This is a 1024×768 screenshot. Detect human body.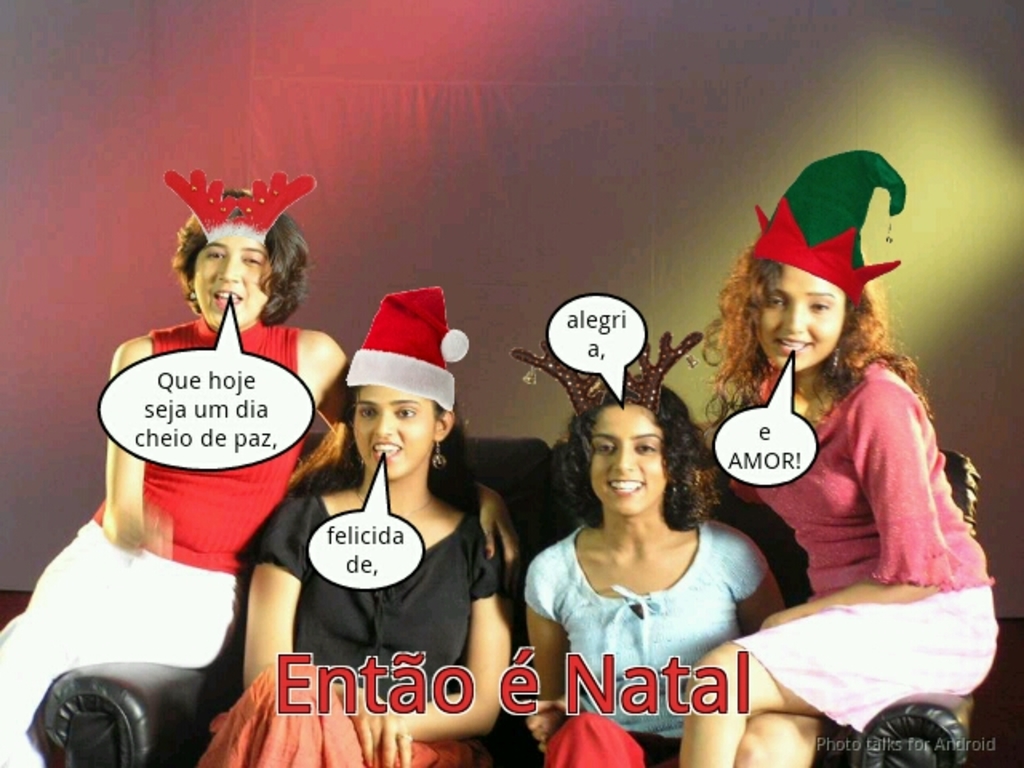
box(699, 141, 952, 760).
